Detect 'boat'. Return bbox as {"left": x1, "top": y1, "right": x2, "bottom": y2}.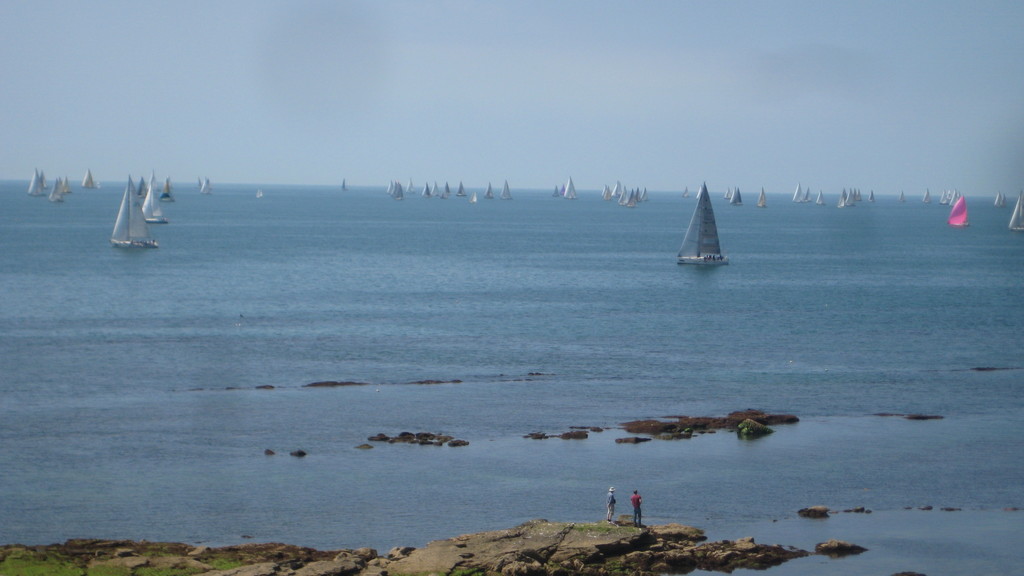
{"left": 405, "top": 172, "right": 425, "bottom": 196}.
